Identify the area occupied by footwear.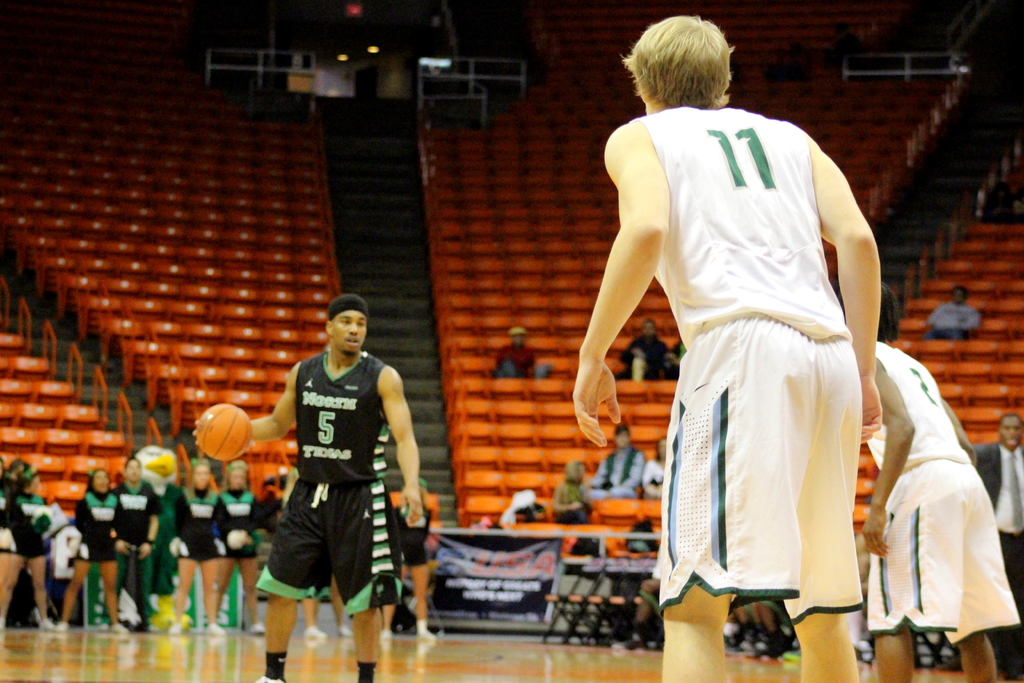
Area: [39, 620, 55, 630].
